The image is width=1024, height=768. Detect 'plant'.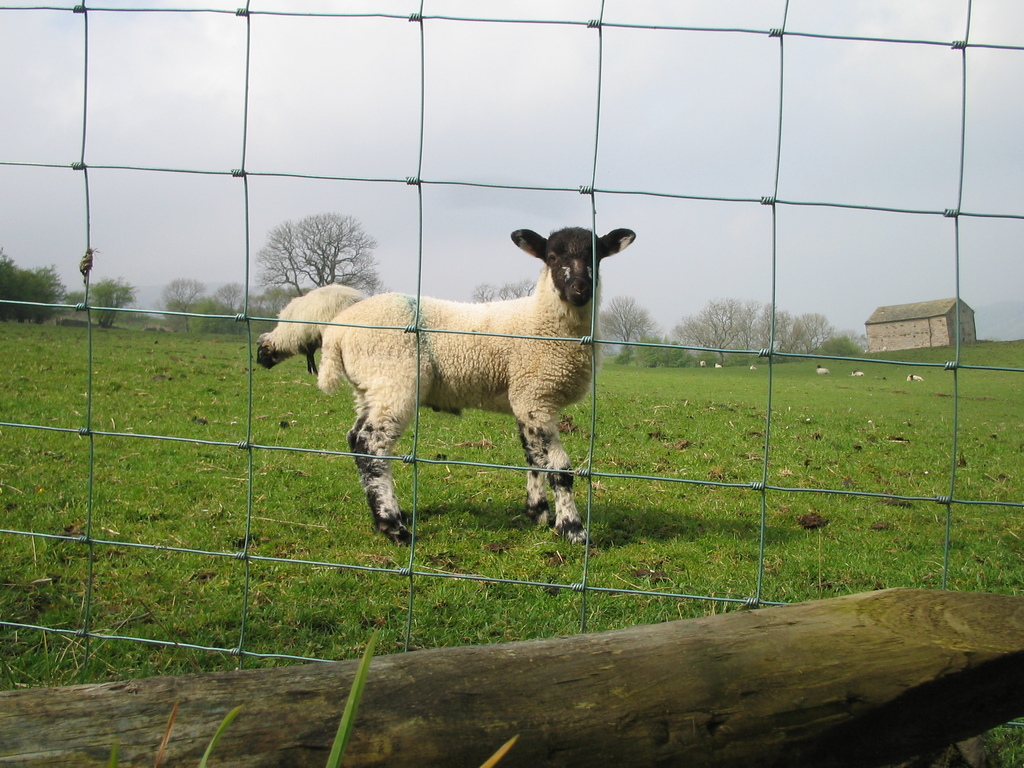
Detection: crop(148, 699, 180, 767).
